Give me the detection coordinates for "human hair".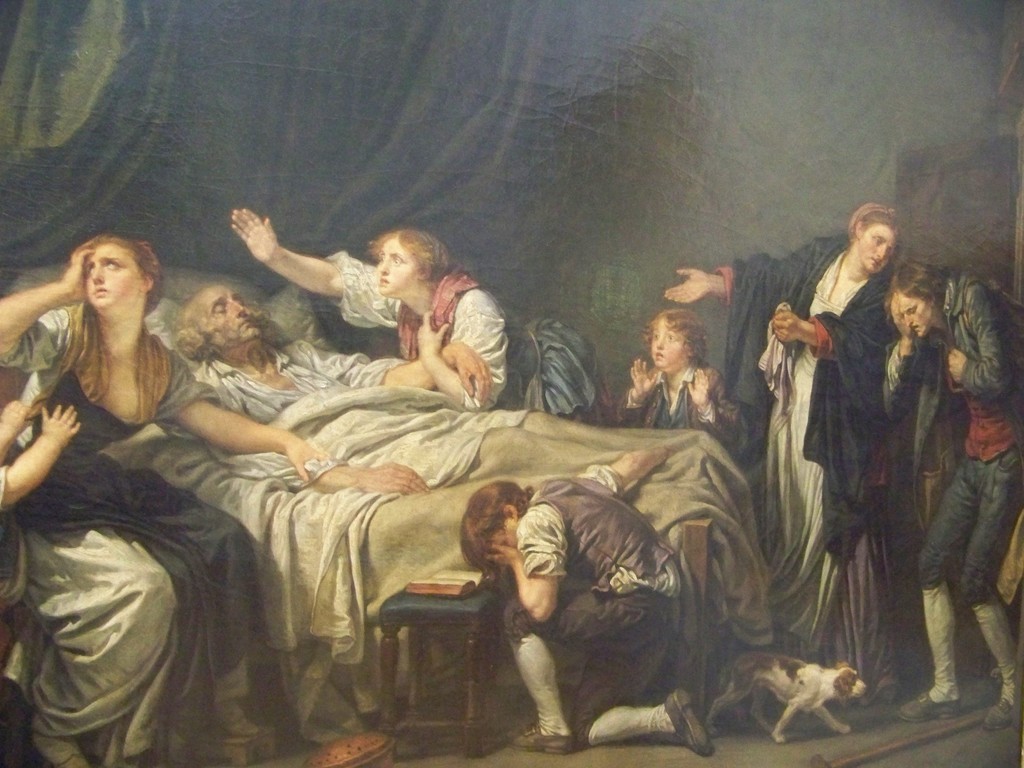
bbox=(365, 227, 455, 282).
